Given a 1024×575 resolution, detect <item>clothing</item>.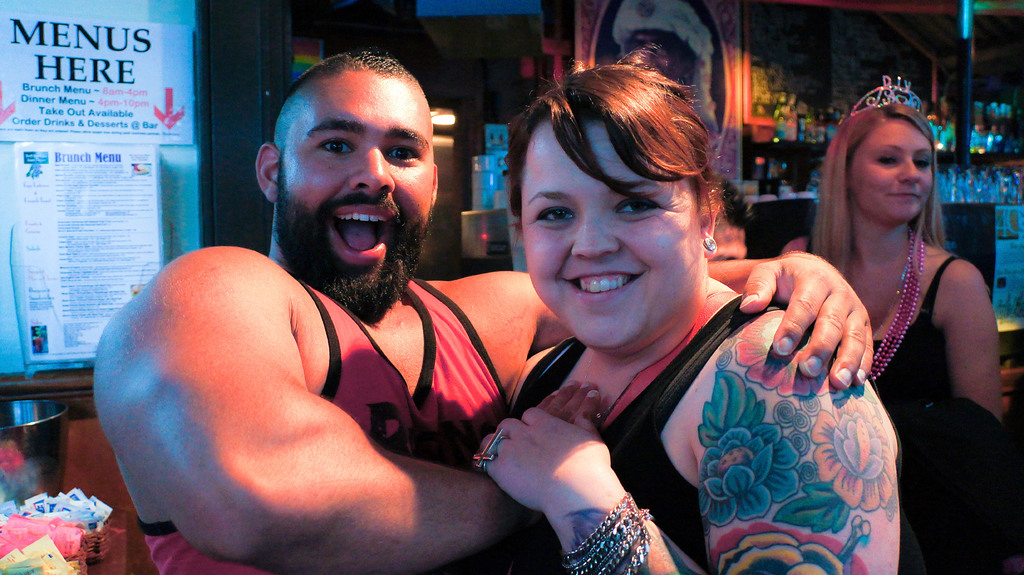
bbox=(134, 274, 511, 574).
